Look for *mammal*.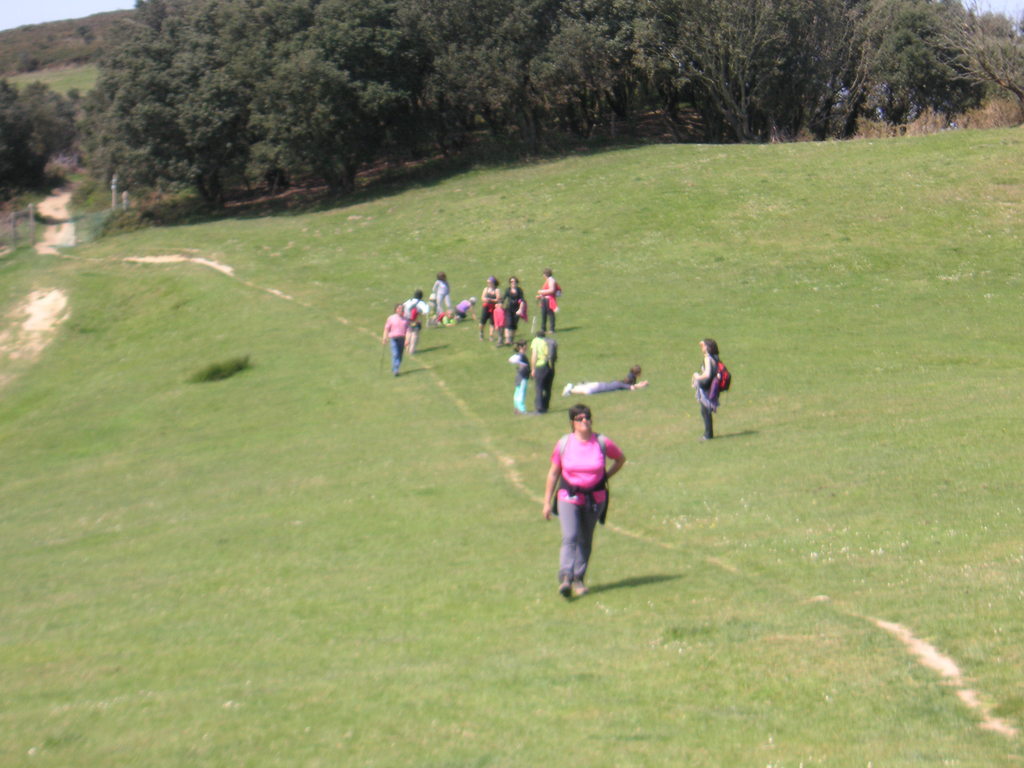
Found: {"x1": 511, "y1": 342, "x2": 533, "y2": 413}.
